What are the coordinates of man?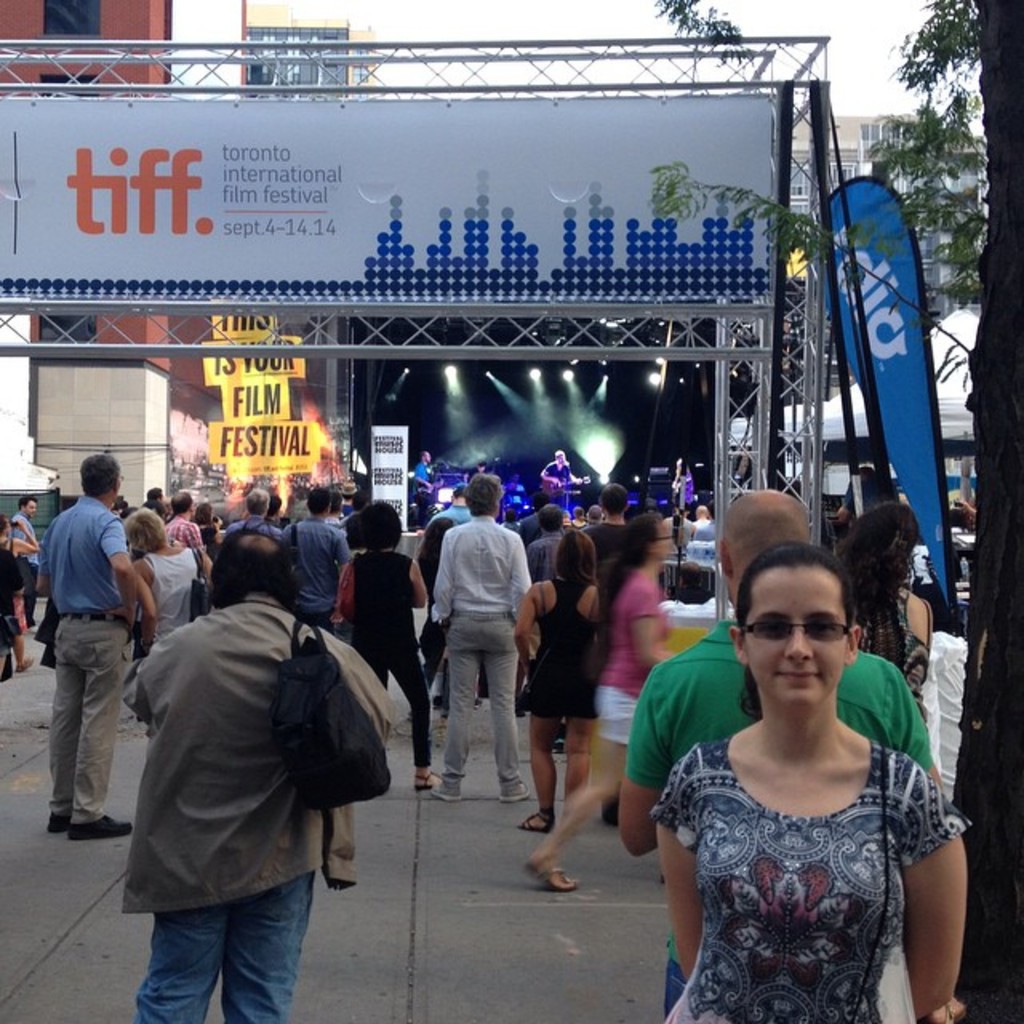
locate(144, 488, 157, 509).
